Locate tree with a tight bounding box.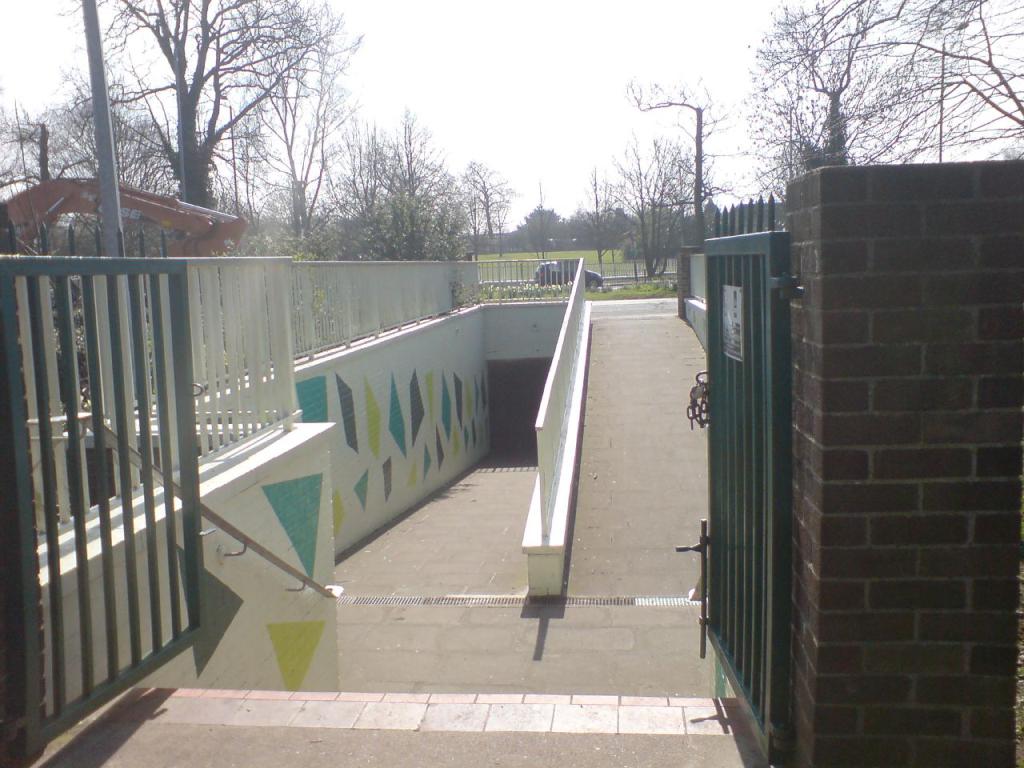
BBox(216, 192, 480, 266).
